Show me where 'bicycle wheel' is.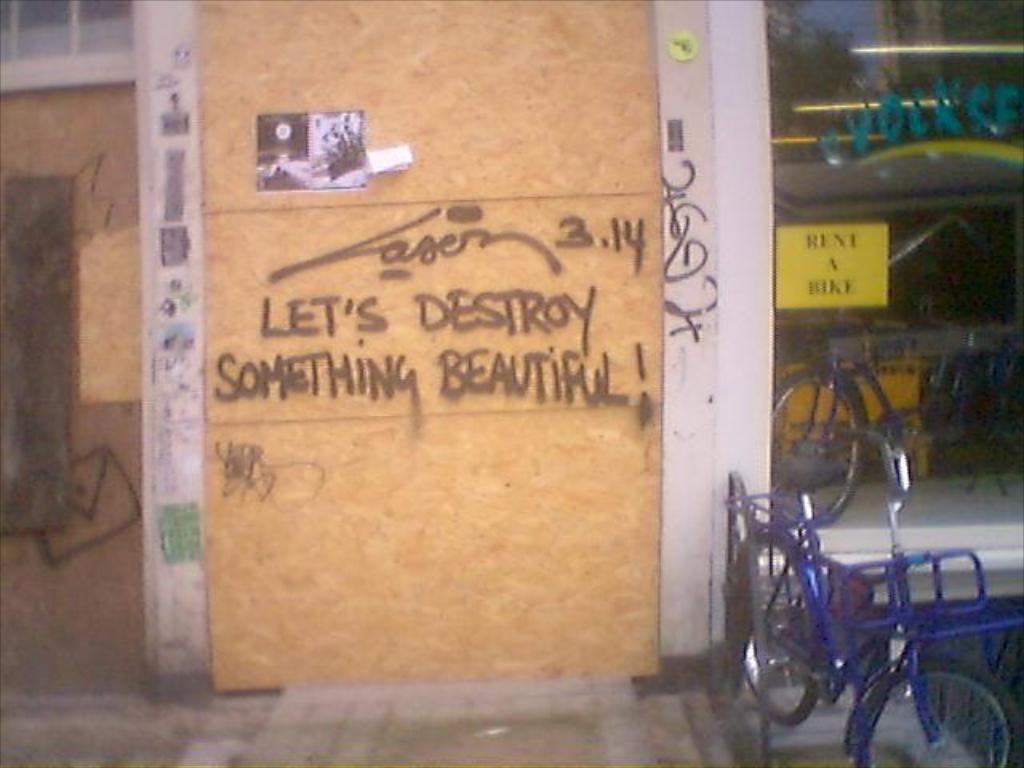
'bicycle wheel' is at <box>723,525,832,731</box>.
